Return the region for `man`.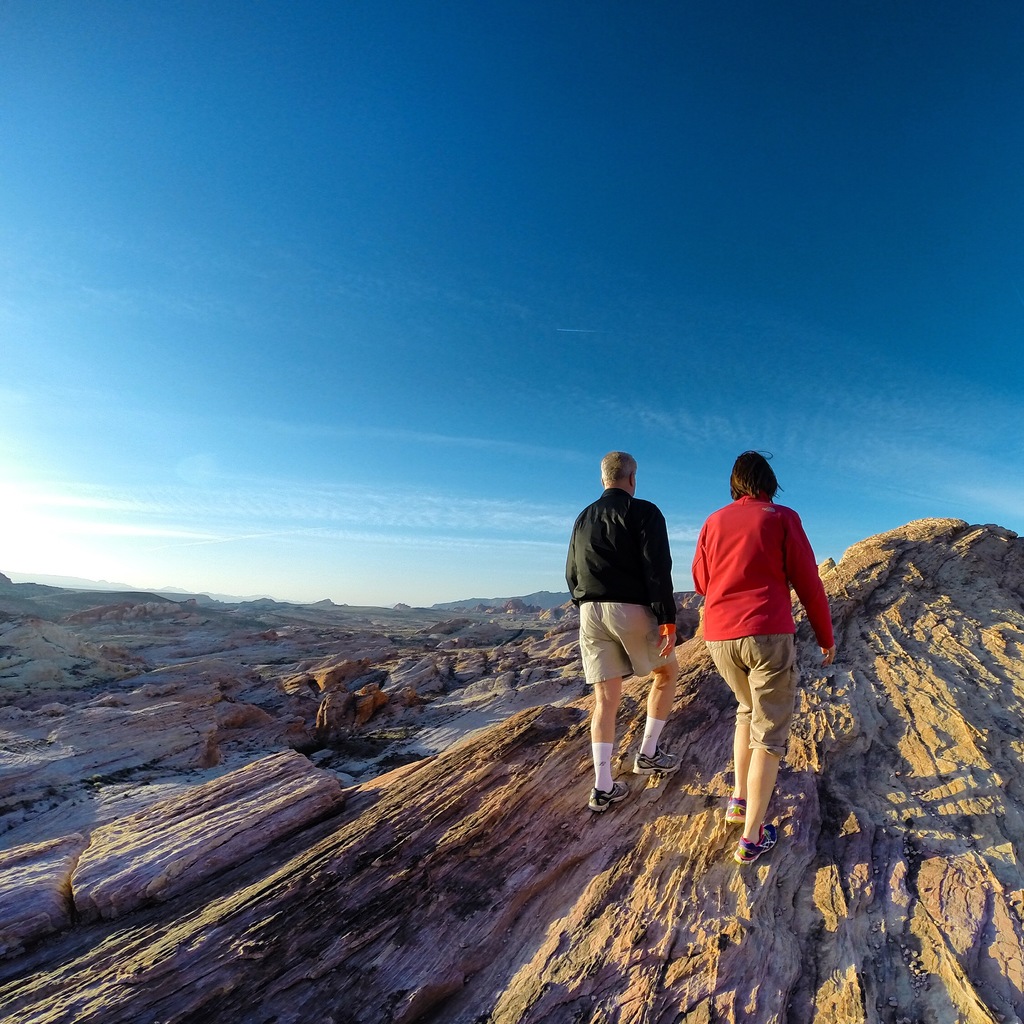
580 453 707 817.
